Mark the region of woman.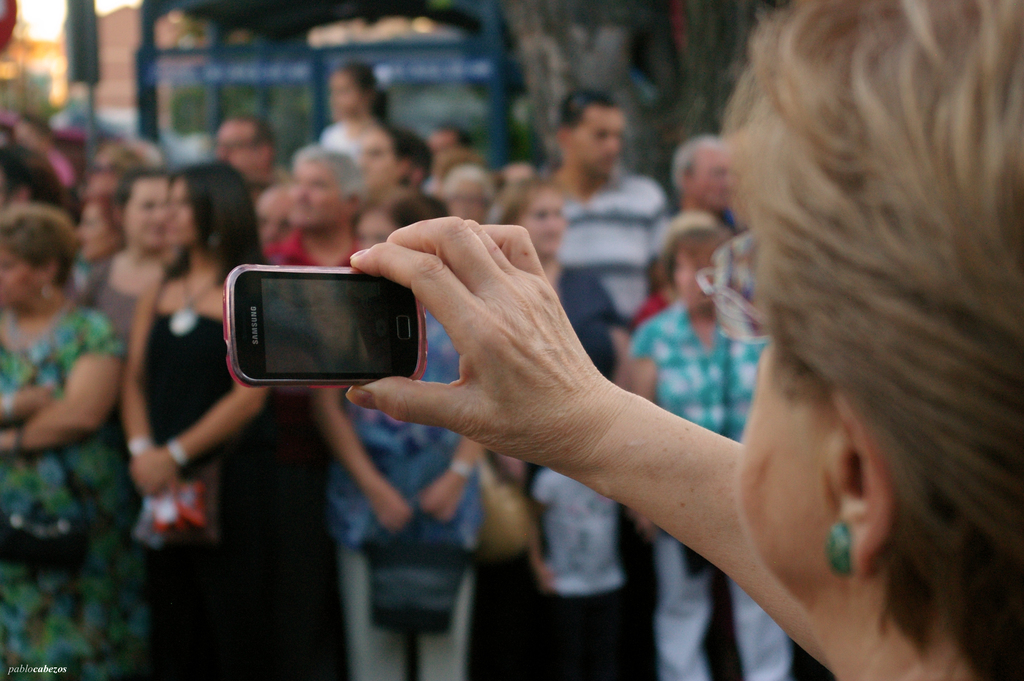
Region: (x1=305, y1=193, x2=486, y2=680).
